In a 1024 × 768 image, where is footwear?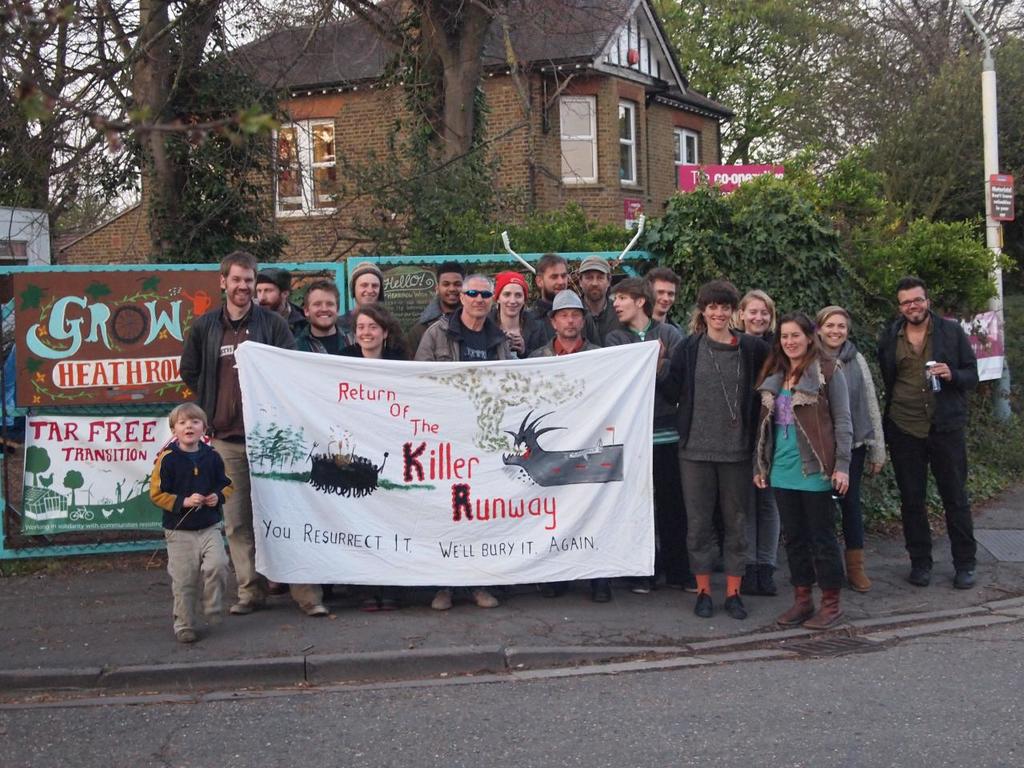
<region>597, 574, 610, 604</region>.
